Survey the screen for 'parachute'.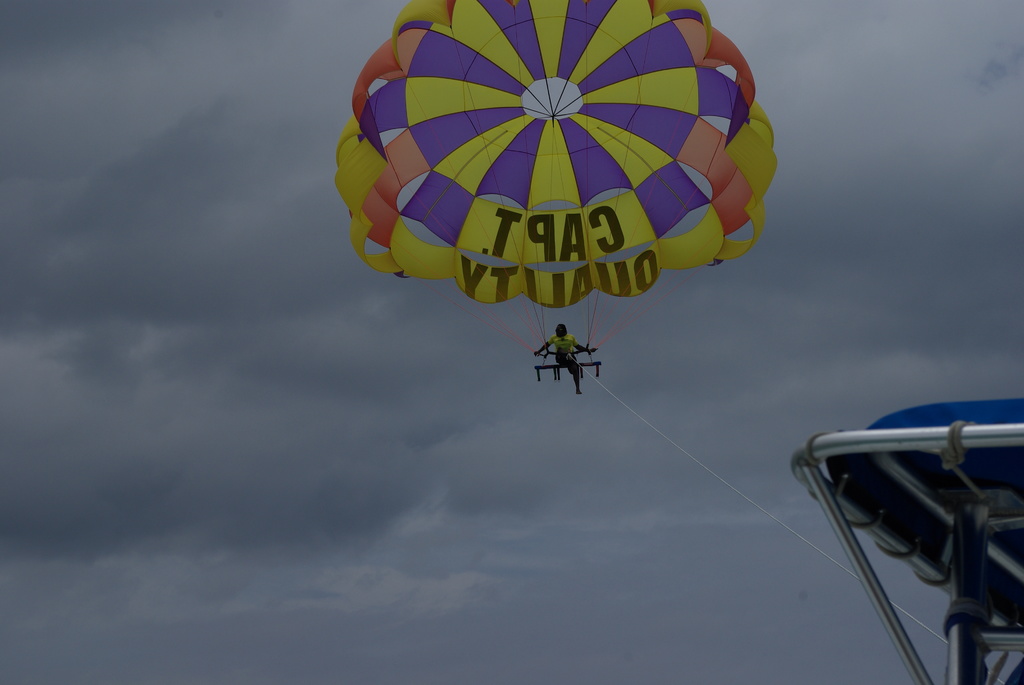
Survey found: {"left": 340, "top": 0, "right": 764, "bottom": 384}.
